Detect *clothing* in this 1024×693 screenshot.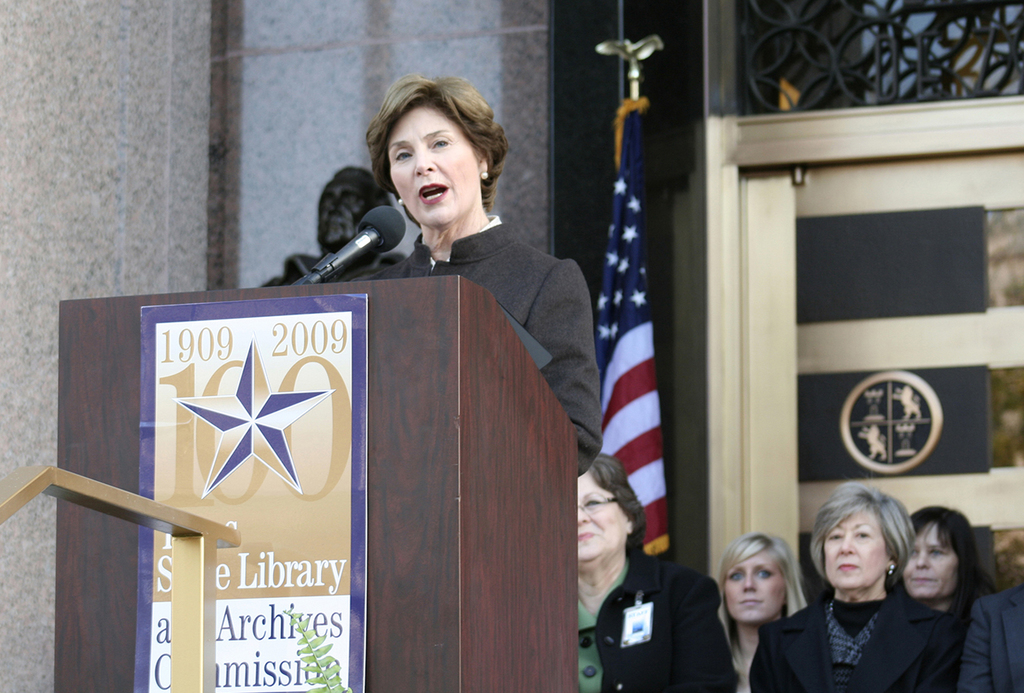
Detection: [352,214,606,483].
